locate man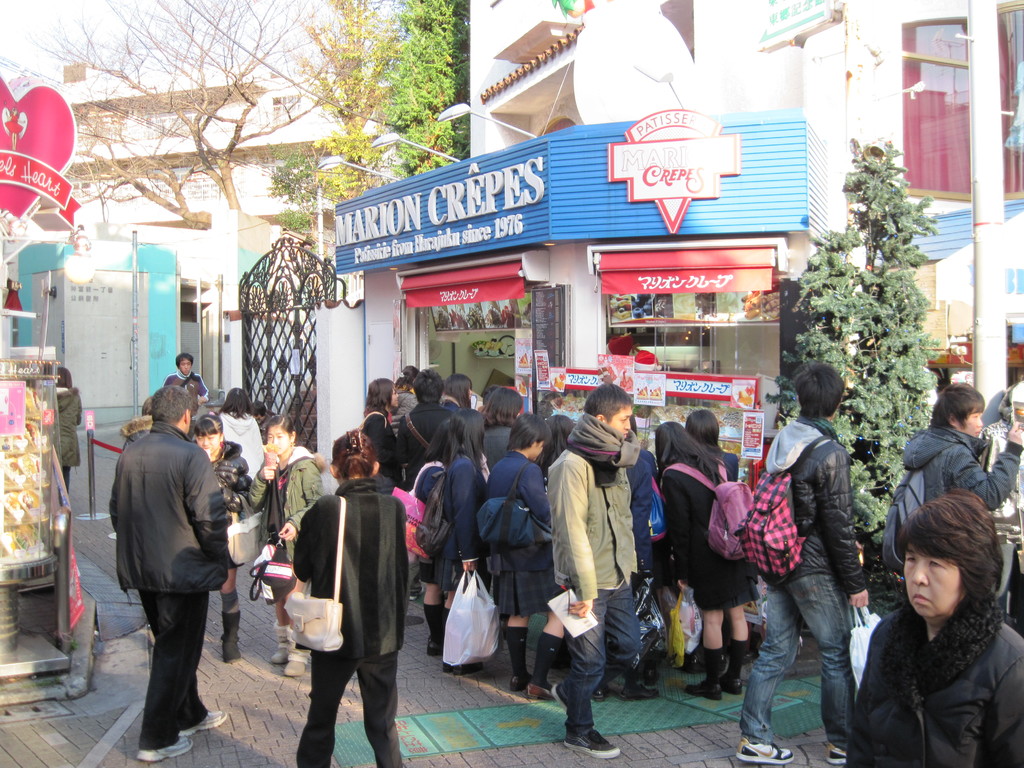
(890, 382, 1023, 516)
